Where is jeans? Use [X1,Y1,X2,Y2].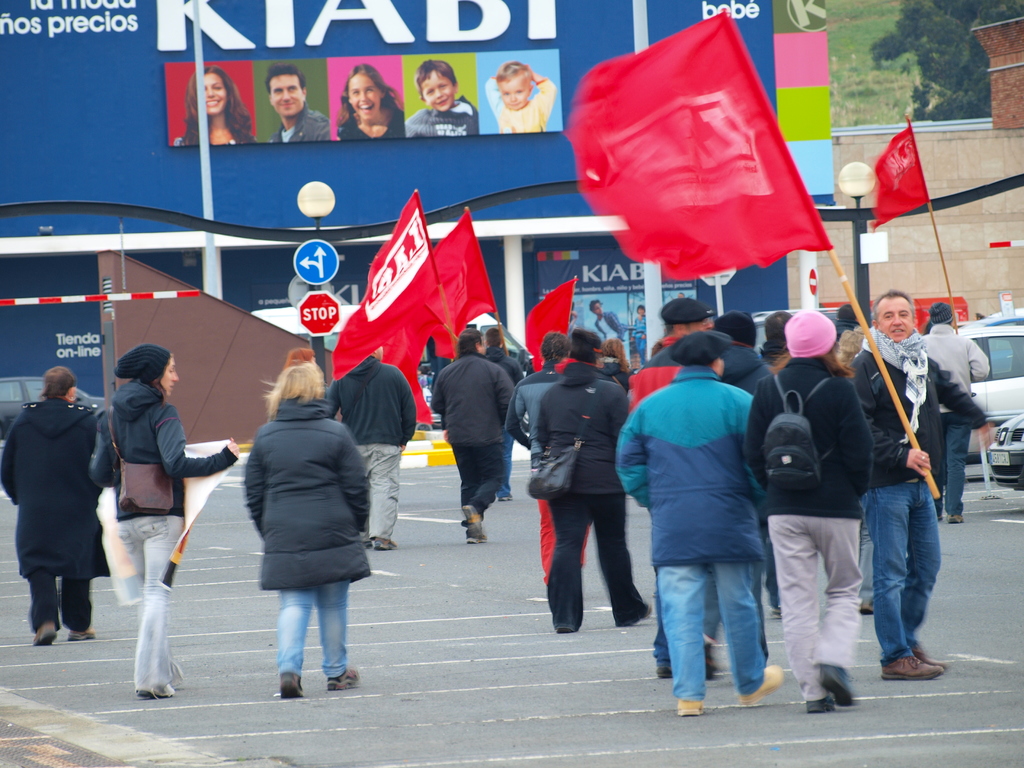
[933,417,972,509].
